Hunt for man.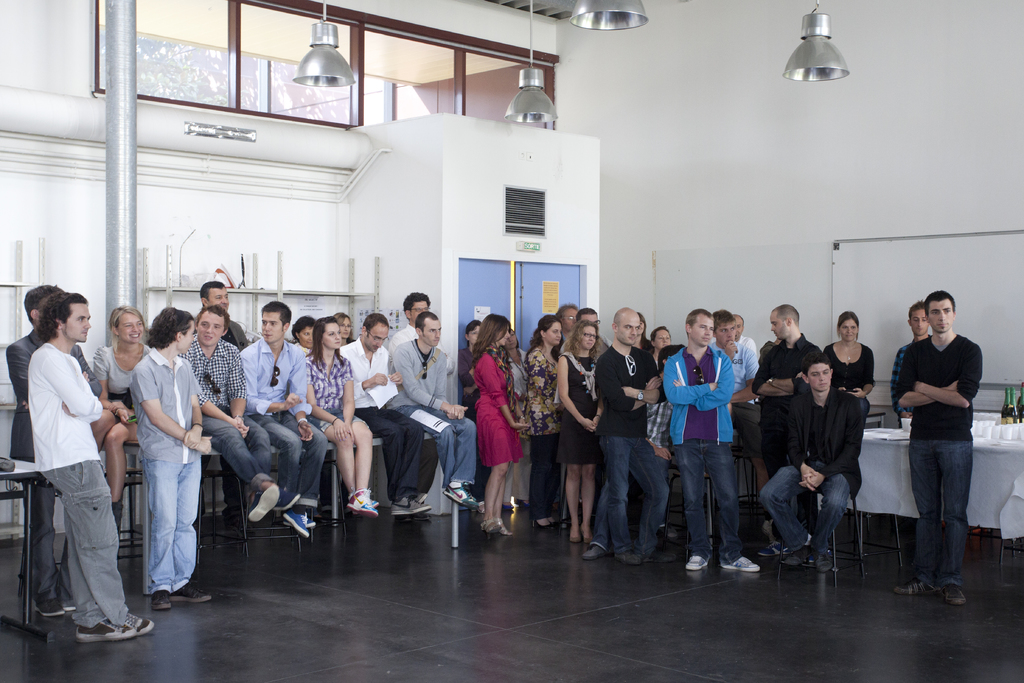
Hunted down at crop(893, 287, 1001, 599).
